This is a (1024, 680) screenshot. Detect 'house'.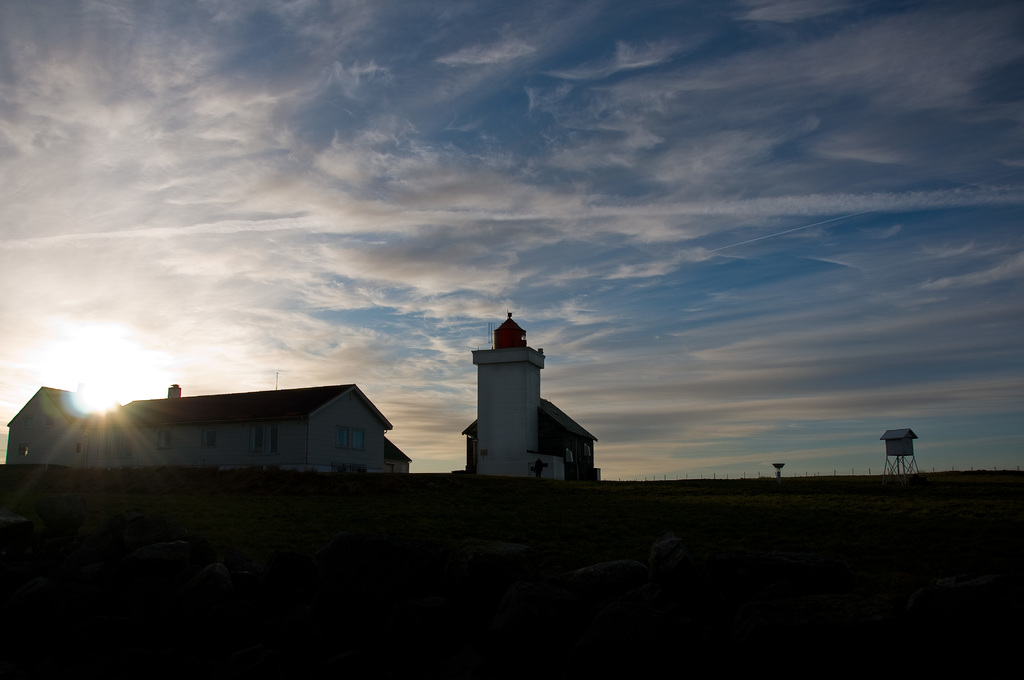
select_region(459, 391, 603, 480).
